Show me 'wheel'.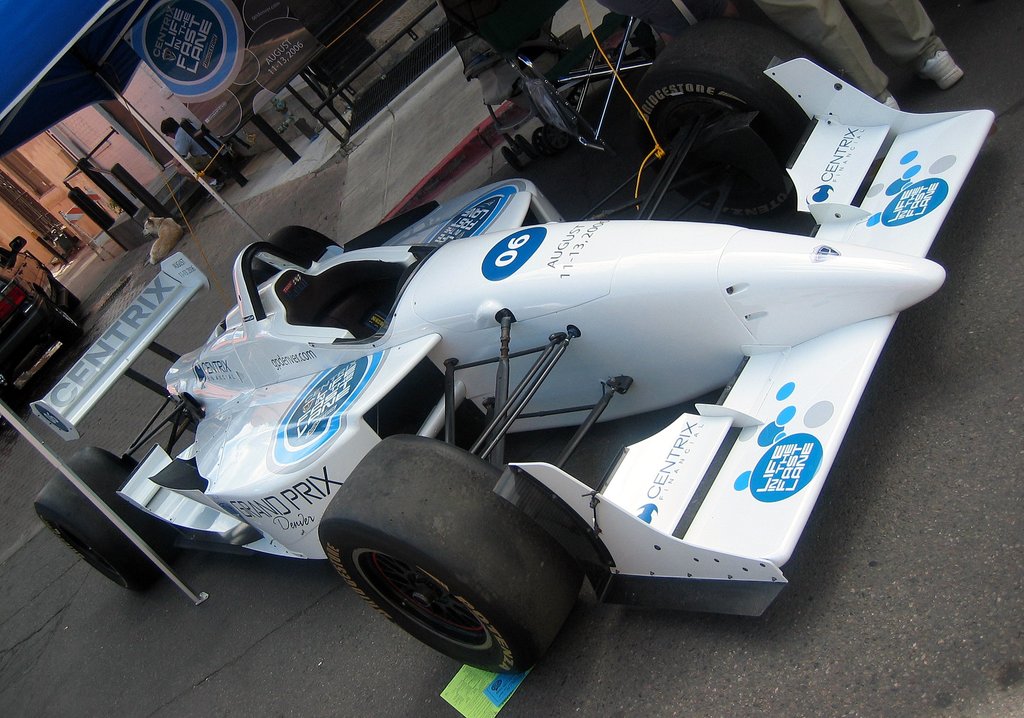
'wheel' is here: <region>42, 449, 175, 600</region>.
